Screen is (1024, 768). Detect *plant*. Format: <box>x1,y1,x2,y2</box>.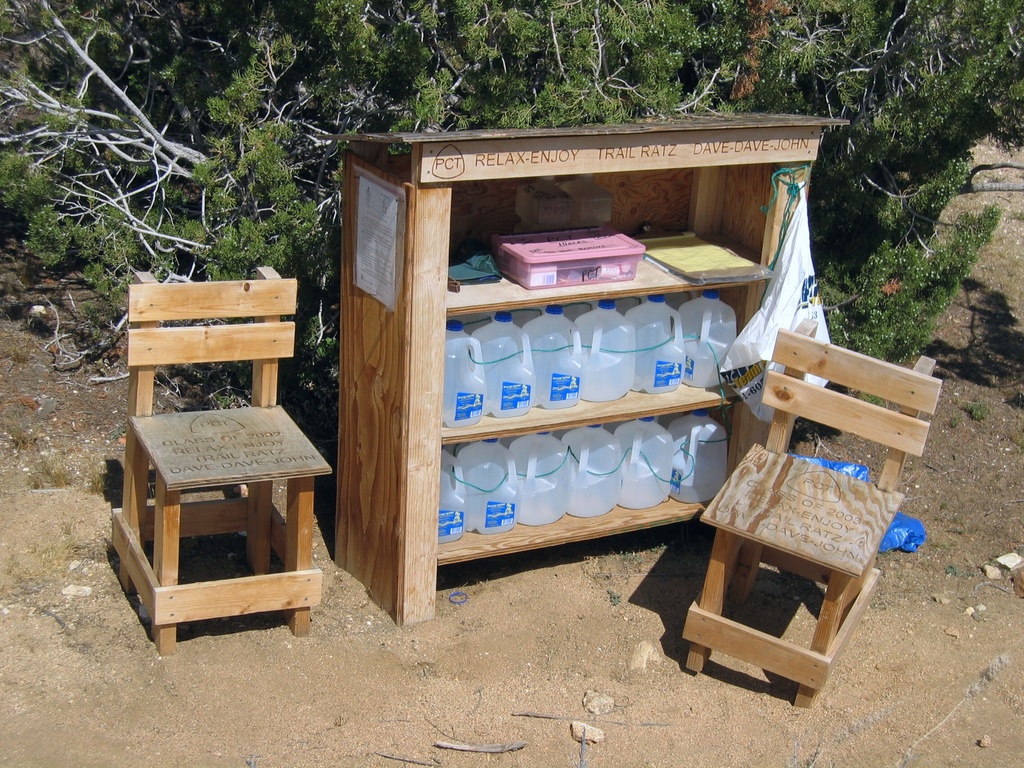
<box>0,64,405,429</box>.
